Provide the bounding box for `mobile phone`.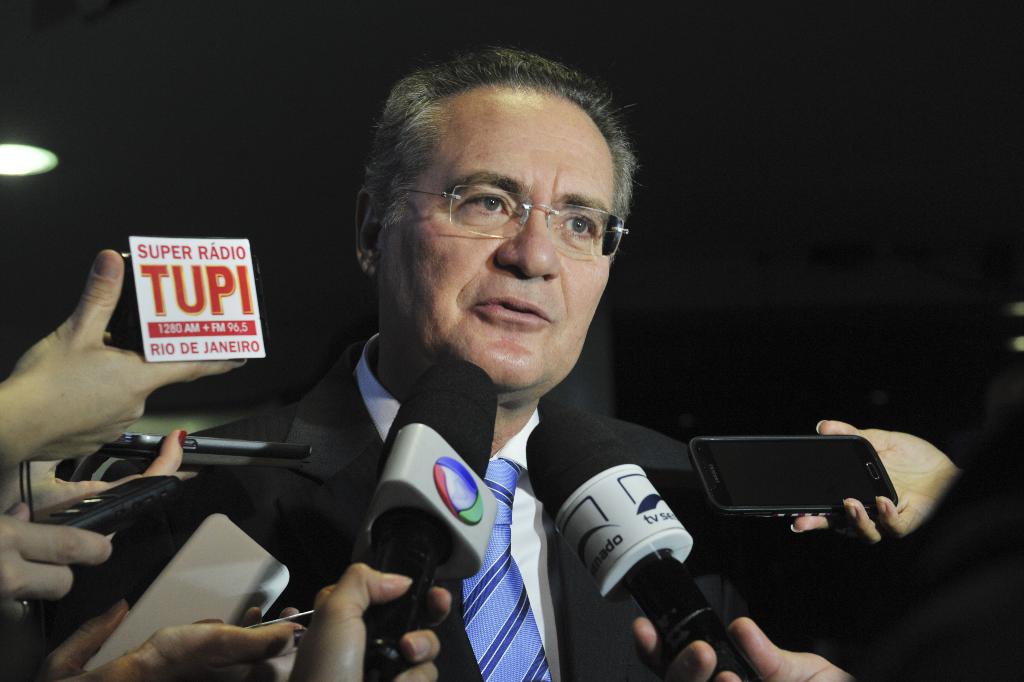
<region>688, 430, 902, 517</region>.
